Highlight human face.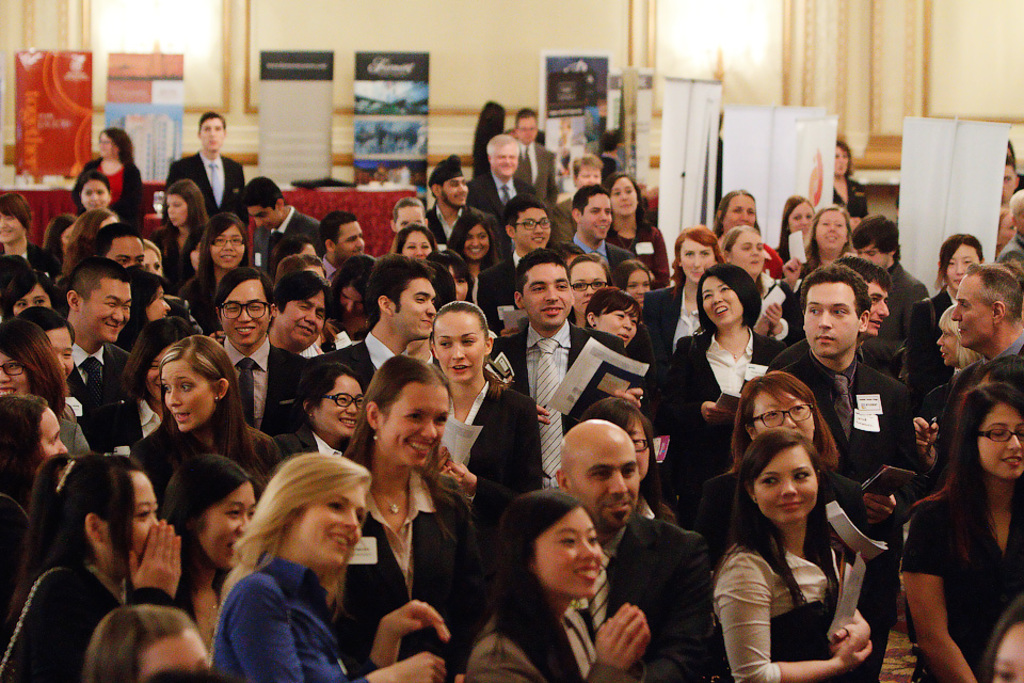
Highlighted region: x1=681 y1=240 x2=713 y2=285.
